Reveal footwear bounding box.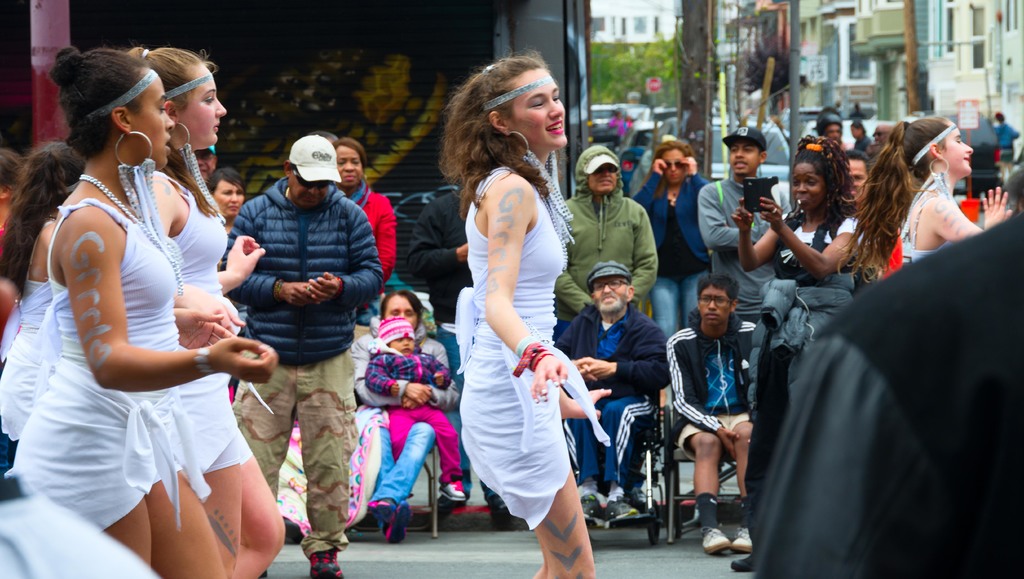
Revealed: <bbox>580, 491, 607, 528</bbox>.
